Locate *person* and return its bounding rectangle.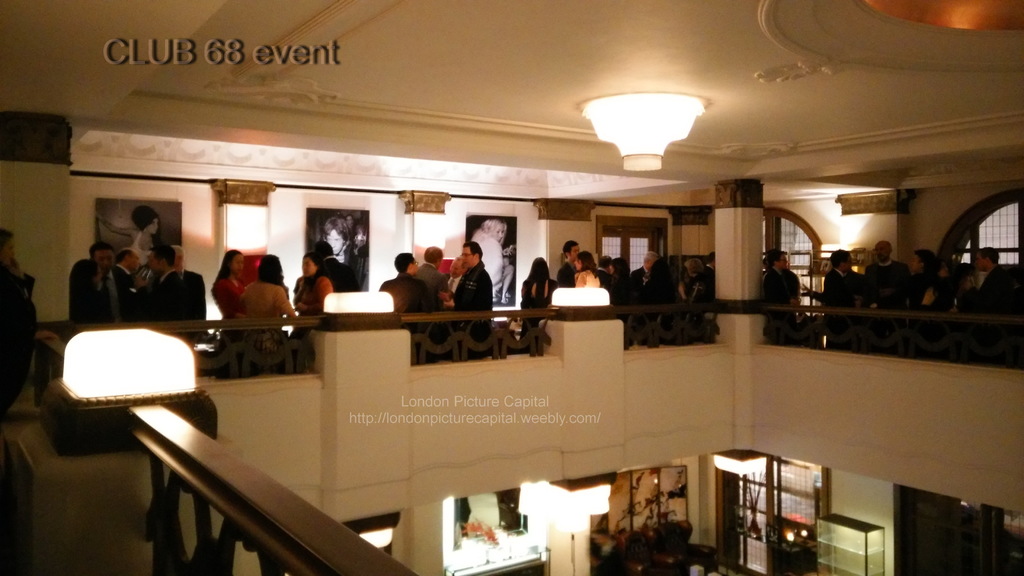
x1=169, y1=243, x2=211, y2=339.
